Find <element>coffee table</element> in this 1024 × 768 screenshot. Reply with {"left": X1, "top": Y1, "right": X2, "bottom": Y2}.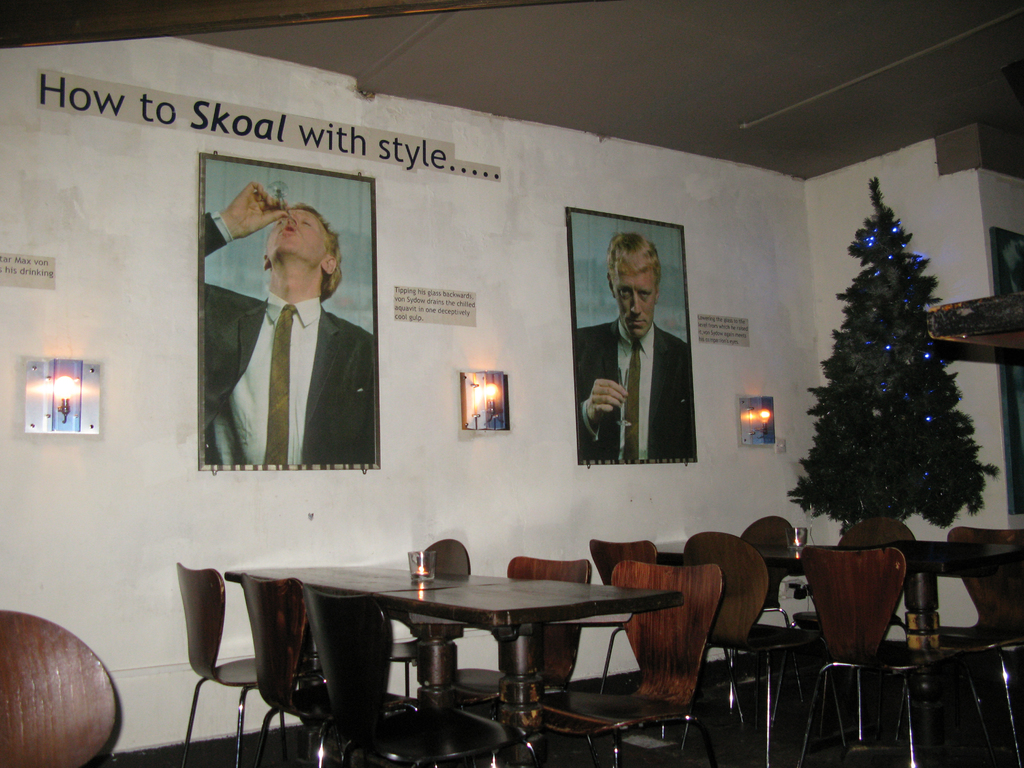
{"left": 296, "top": 561, "right": 686, "bottom": 748}.
